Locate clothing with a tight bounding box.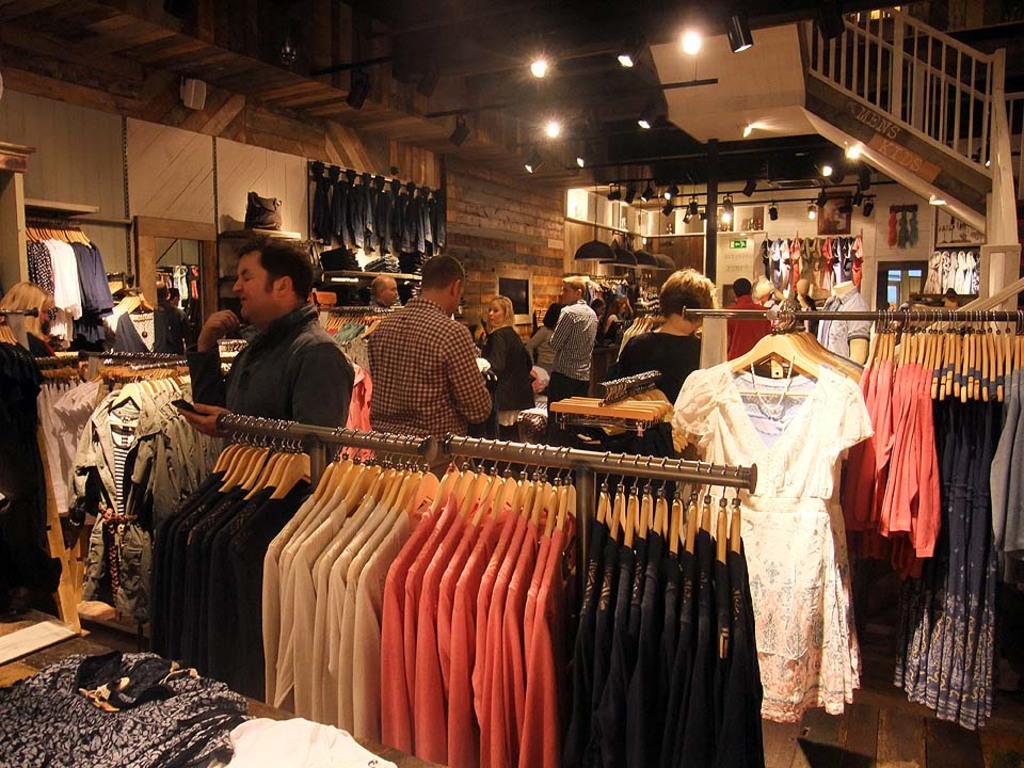
l=196, t=311, r=353, b=436.
